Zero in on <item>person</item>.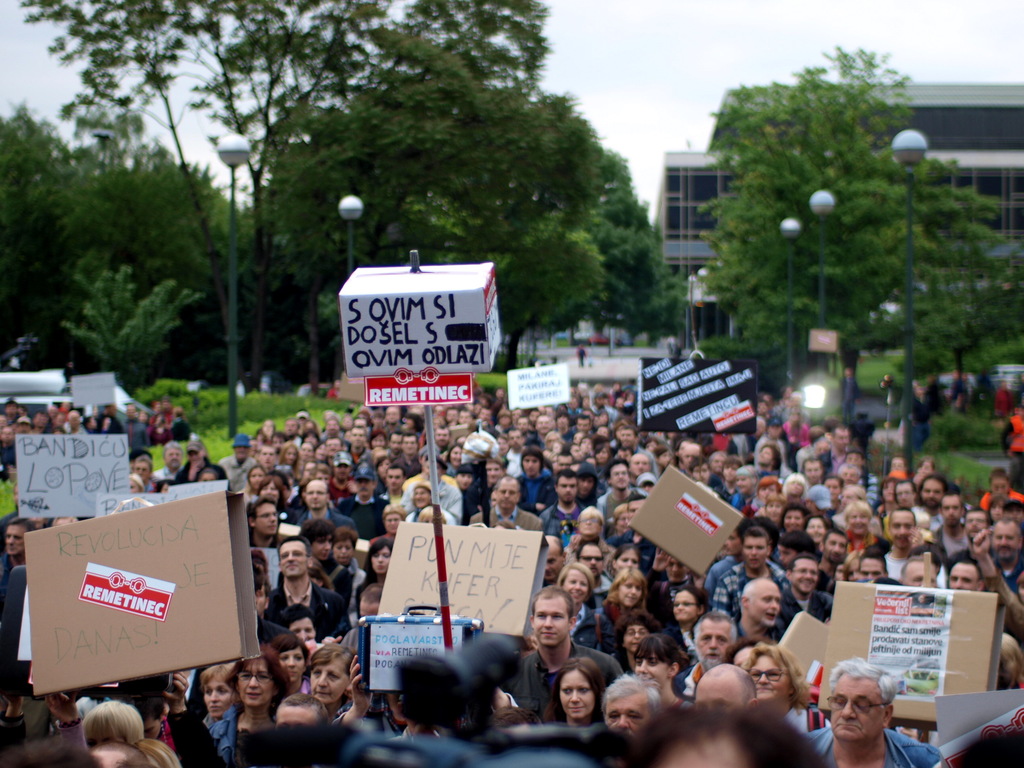
Zeroed in: rect(342, 528, 365, 580).
